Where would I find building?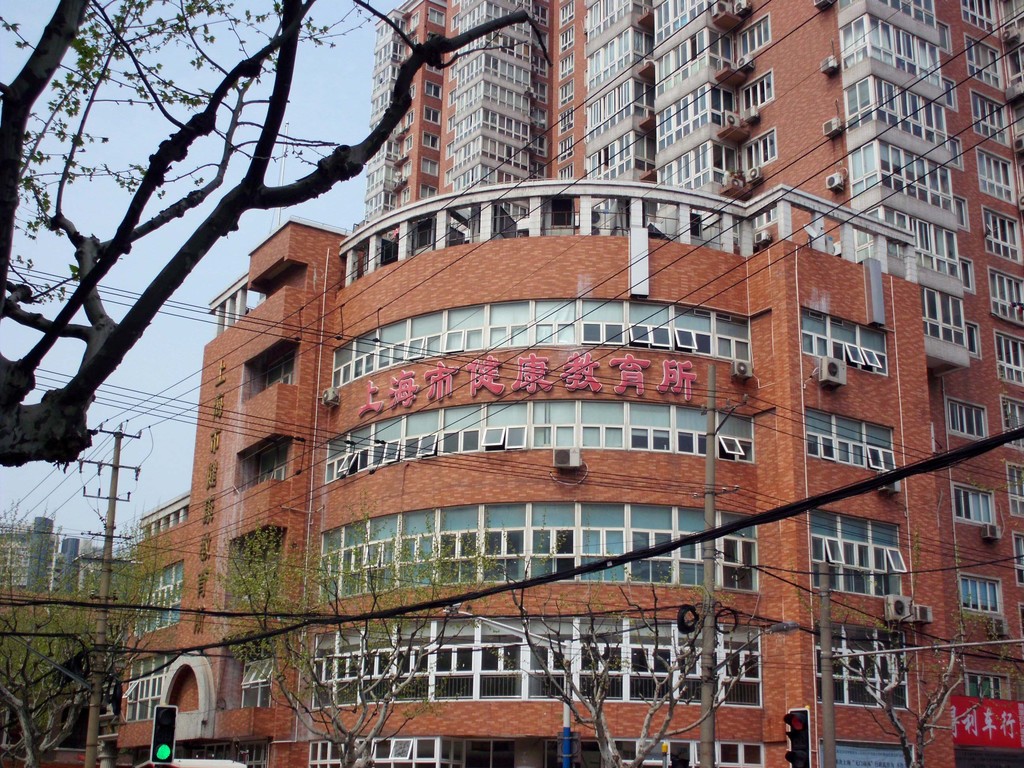
At 0/516/110/592.
